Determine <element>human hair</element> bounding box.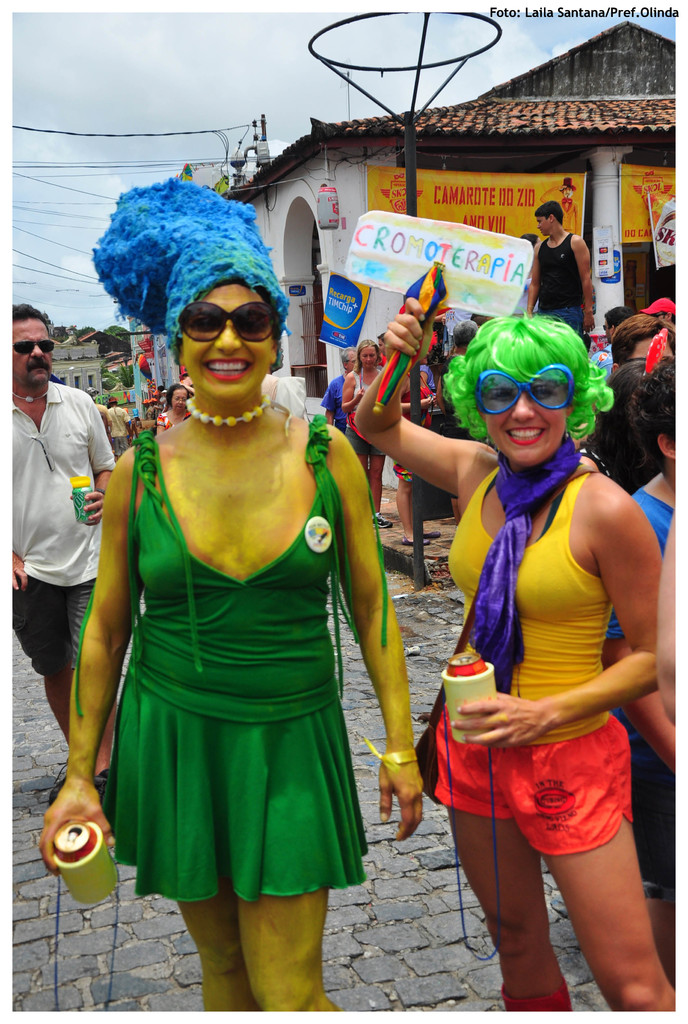
Determined: l=15, t=303, r=53, b=337.
